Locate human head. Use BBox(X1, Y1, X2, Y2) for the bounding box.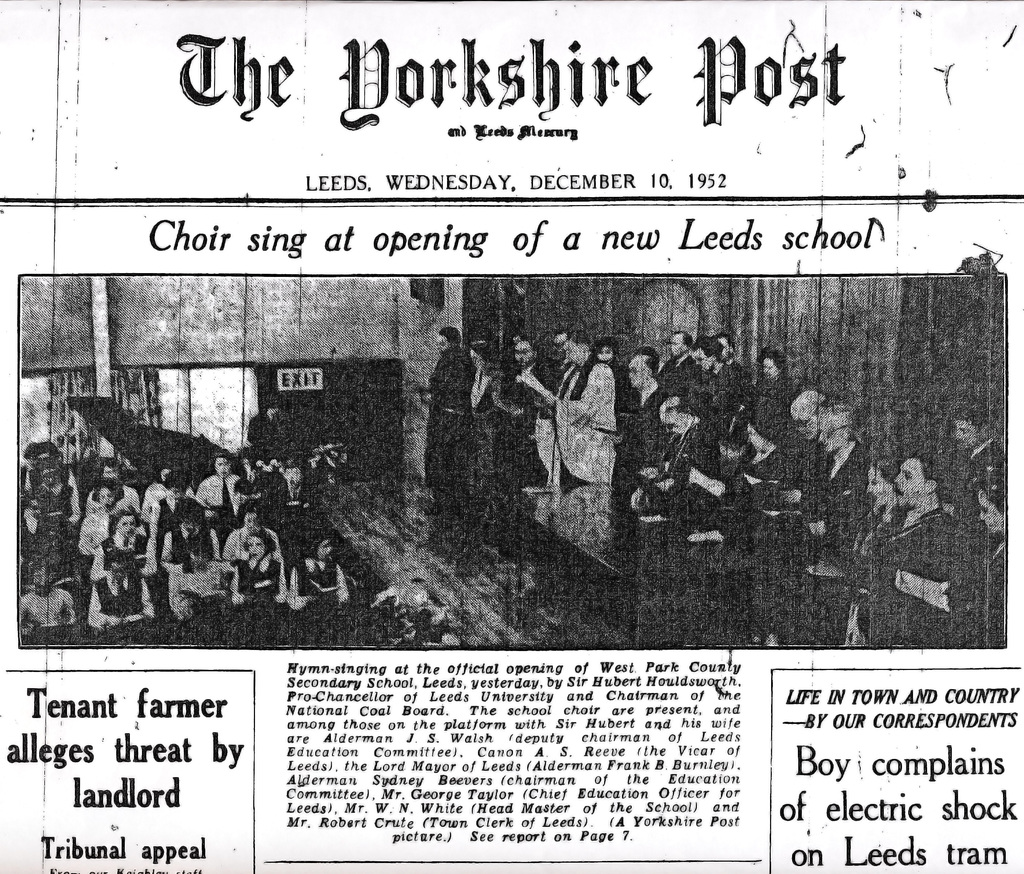
BBox(787, 391, 824, 437).
